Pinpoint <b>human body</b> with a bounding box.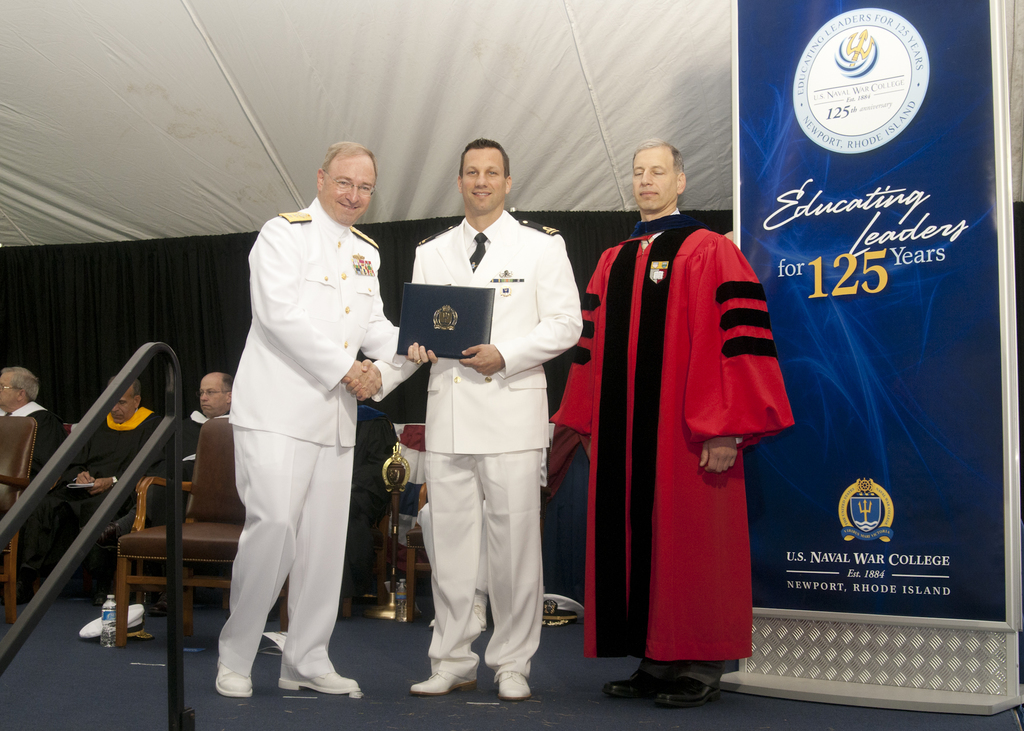
<bbox>65, 405, 173, 566</bbox>.
